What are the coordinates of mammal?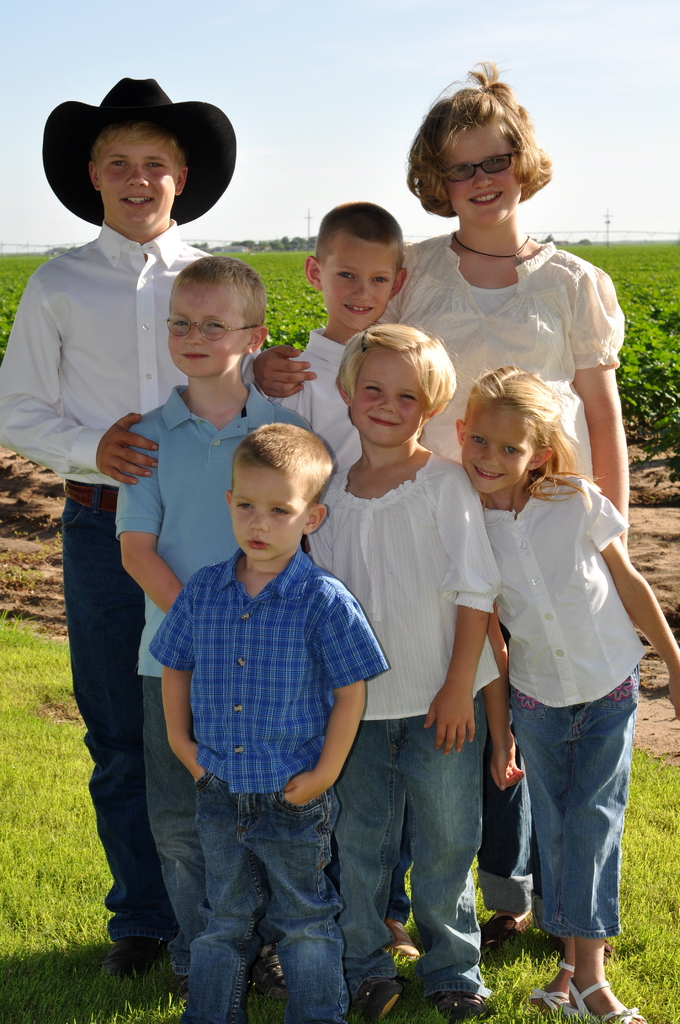
bbox=[259, 61, 636, 922].
